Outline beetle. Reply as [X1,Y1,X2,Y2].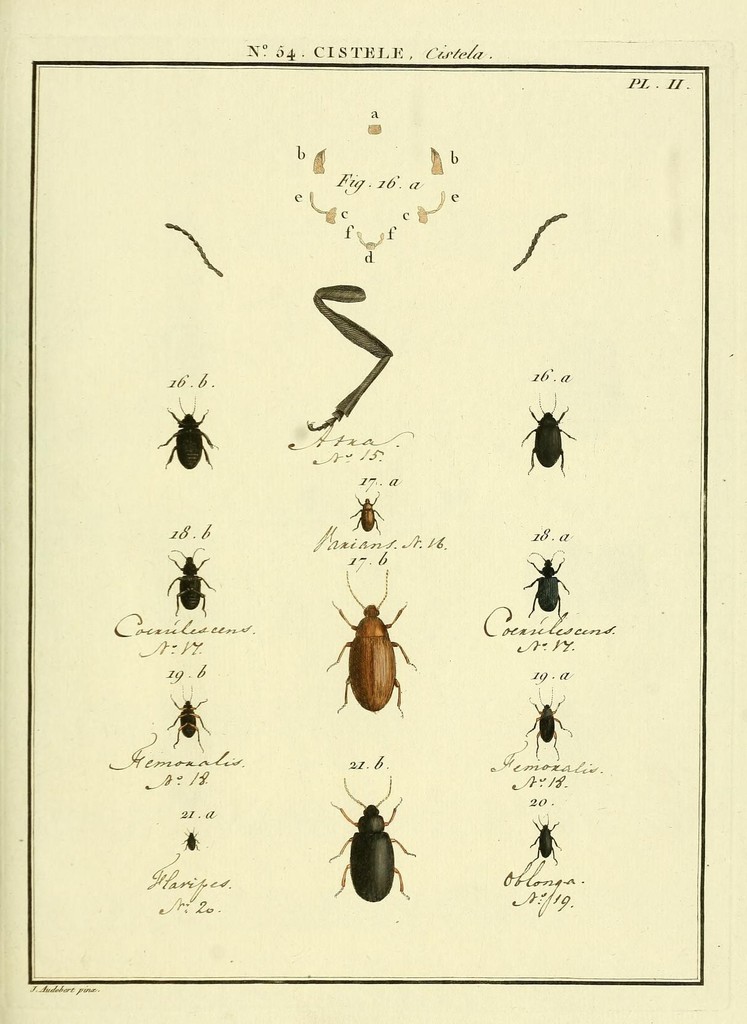
[518,696,572,765].
